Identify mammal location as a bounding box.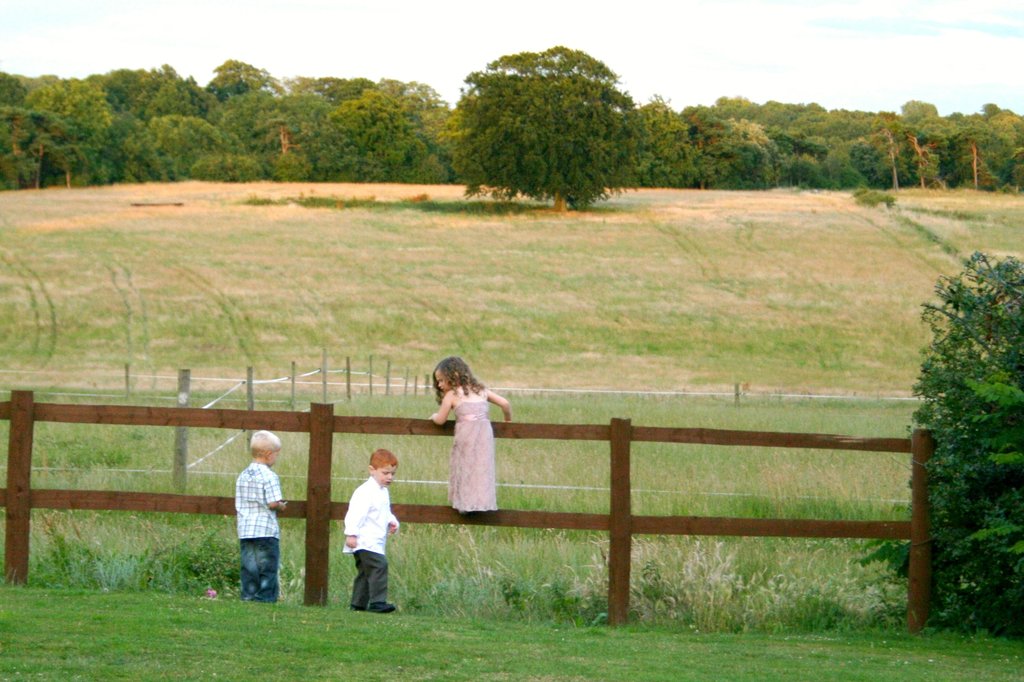
locate(431, 355, 513, 516).
